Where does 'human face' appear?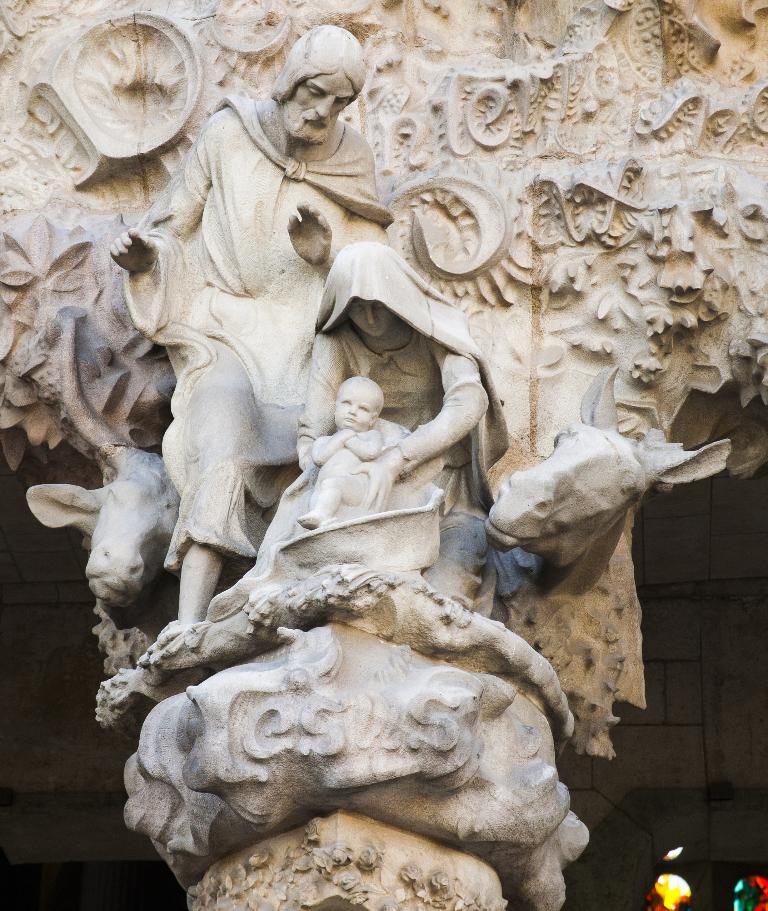
Appears at (288, 69, 359, 134).
